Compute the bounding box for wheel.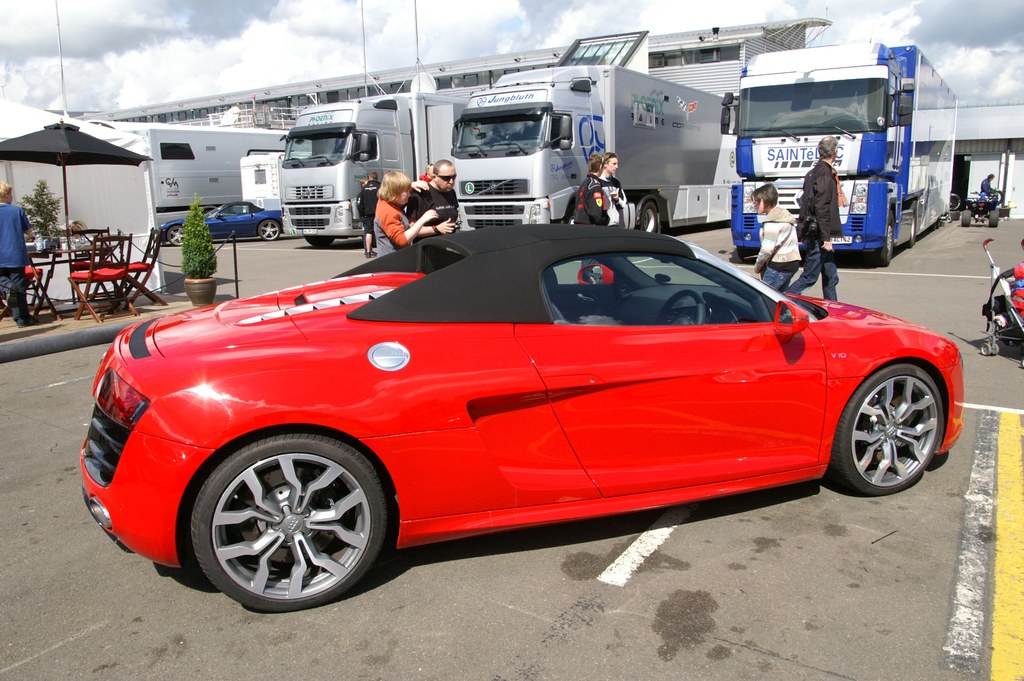
l=959, t=213, r=973, b=224.
